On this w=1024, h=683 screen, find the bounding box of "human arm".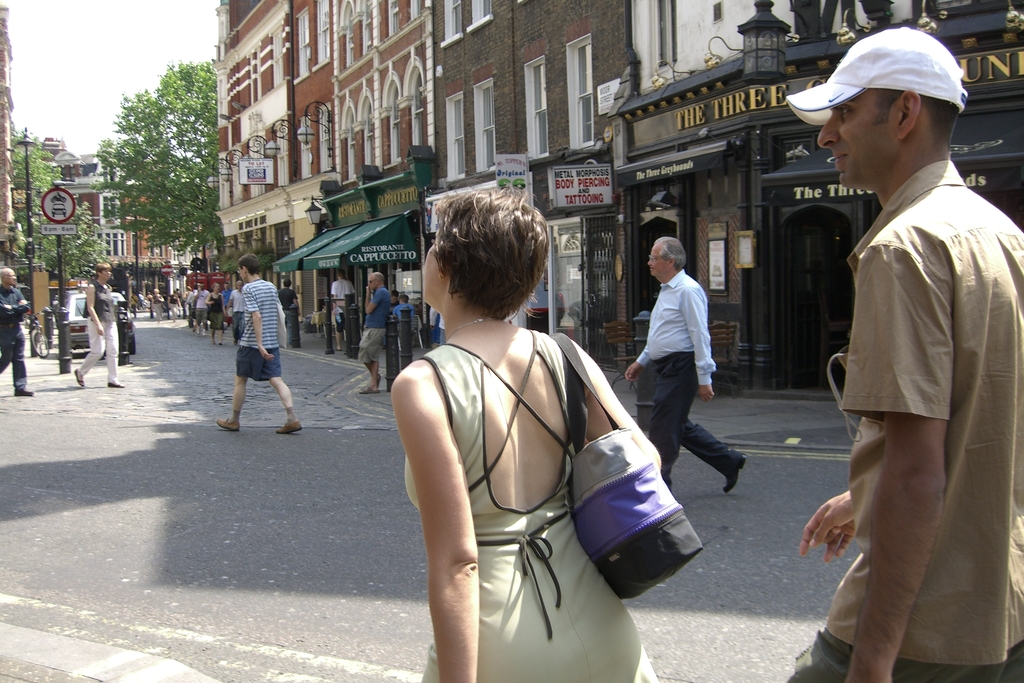
Bounding box: 675/289/716/399.
